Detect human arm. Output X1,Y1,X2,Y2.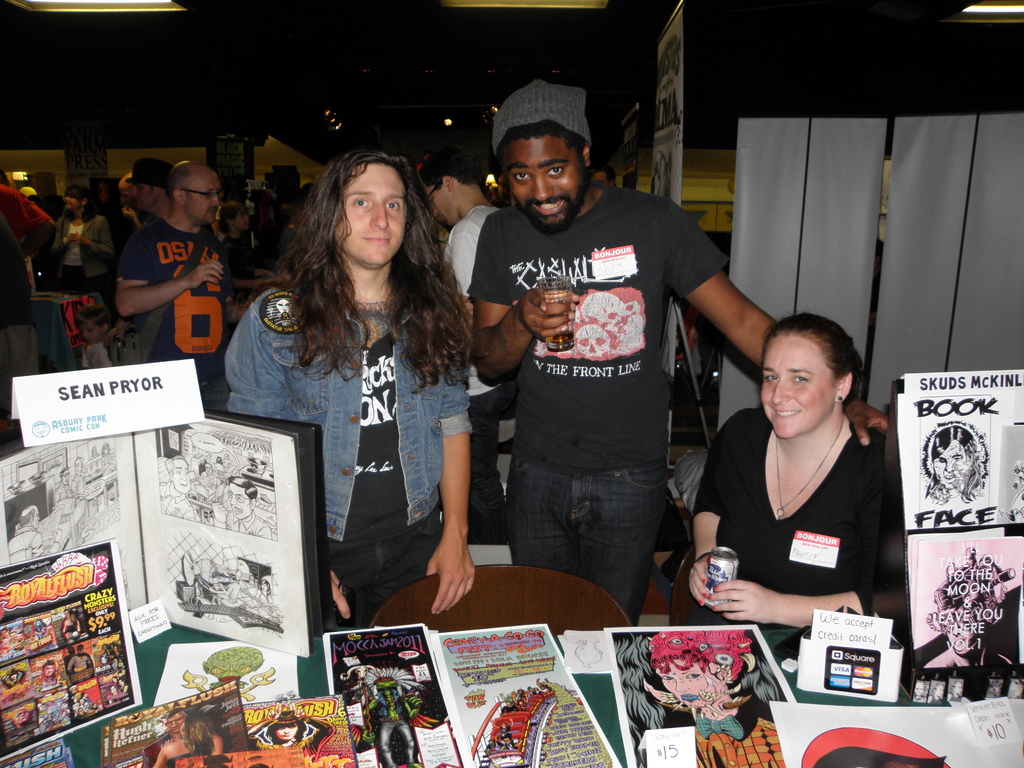
716,577,872,627.
